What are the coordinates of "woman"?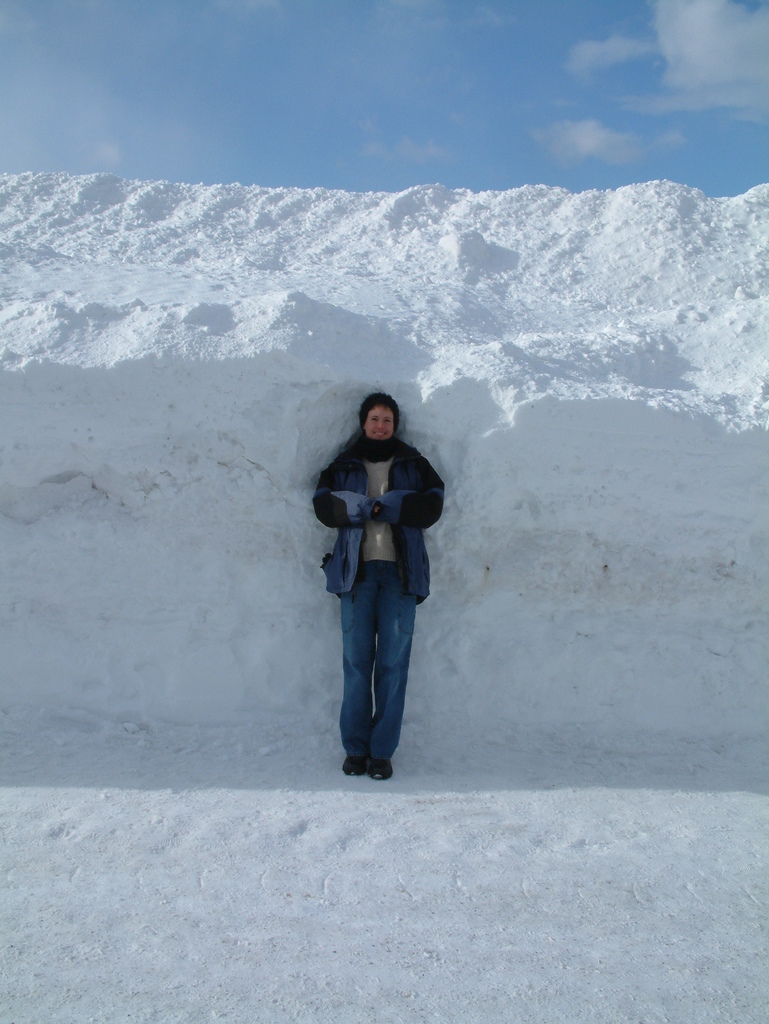
select_region(309, 389, 445, 781).
